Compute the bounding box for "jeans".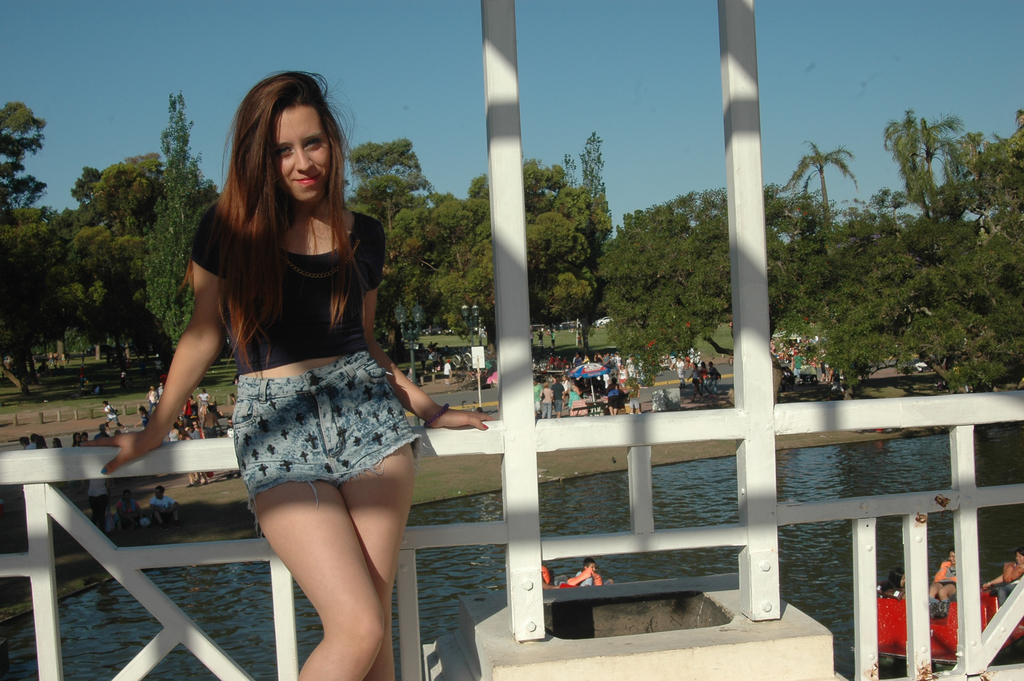
[x1=703, y1=374, x2=708, y2=395].
